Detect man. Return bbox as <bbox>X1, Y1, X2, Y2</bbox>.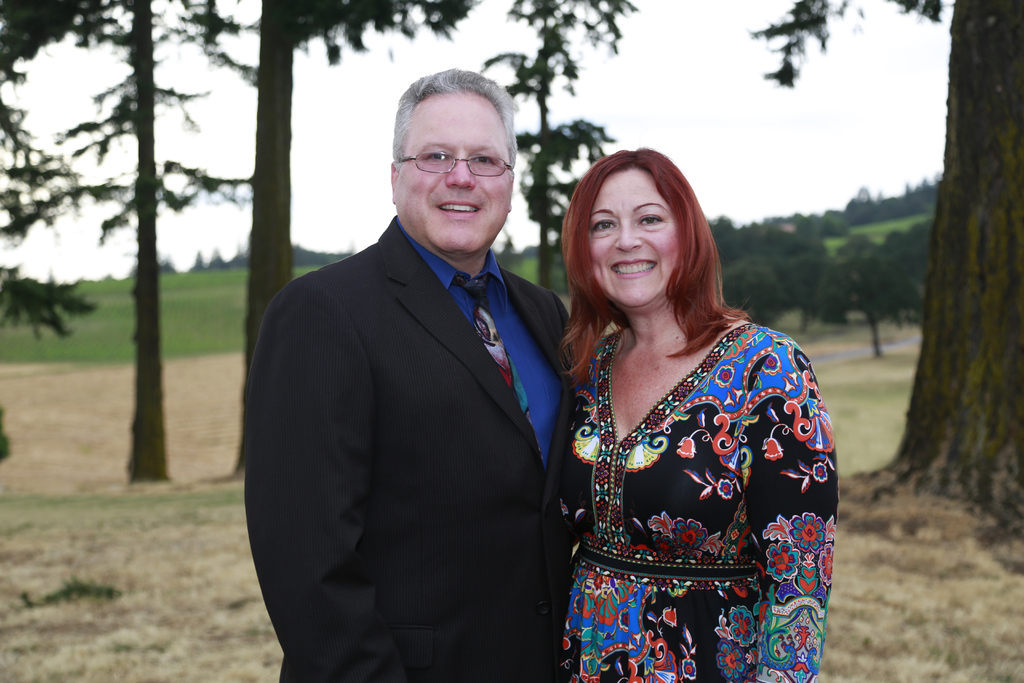
<bbox>238, 65, 616, 682</bbox>.
